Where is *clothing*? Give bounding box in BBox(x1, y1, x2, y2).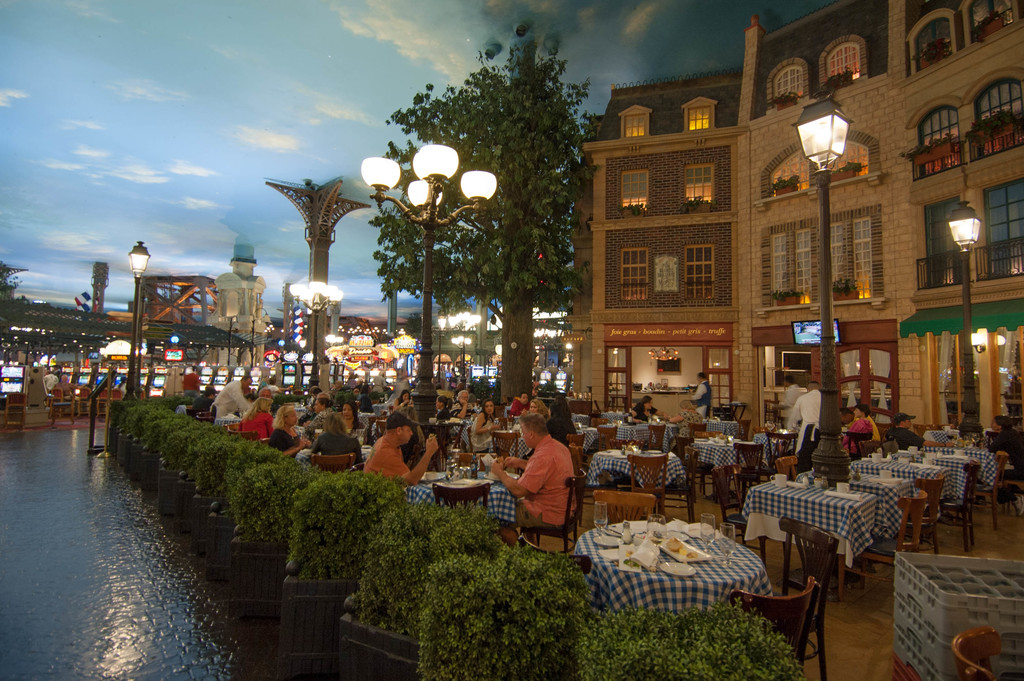
BBox(780, 386, 806, 426).
